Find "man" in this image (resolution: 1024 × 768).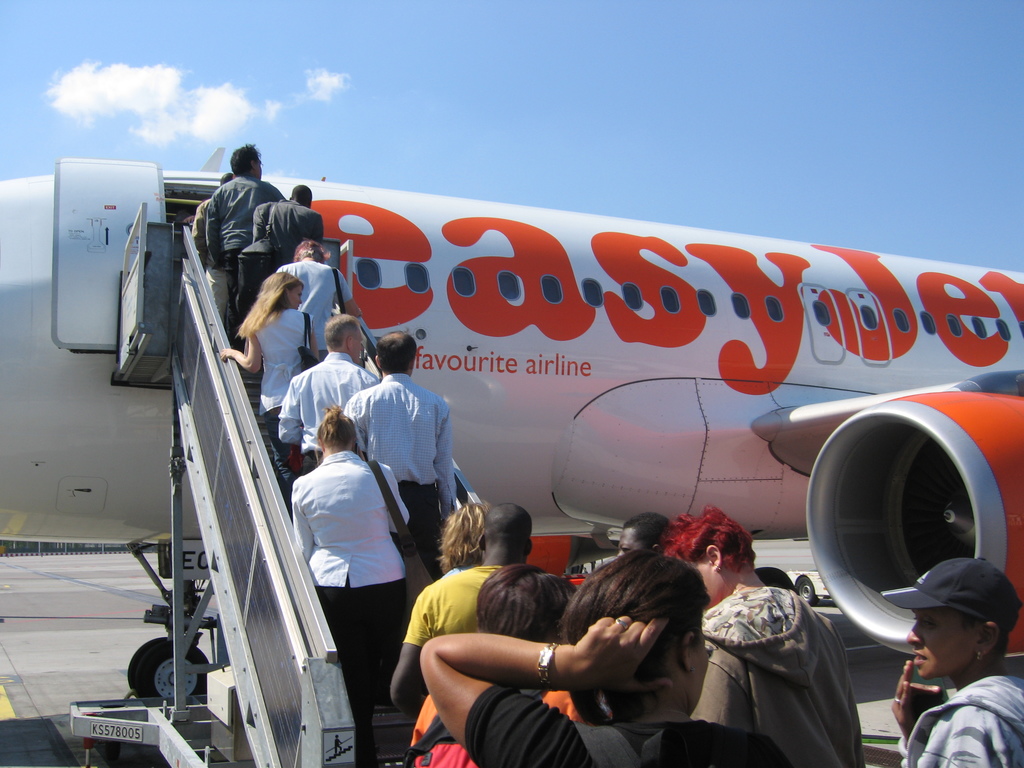
detection(301, 308, 376, 451).
